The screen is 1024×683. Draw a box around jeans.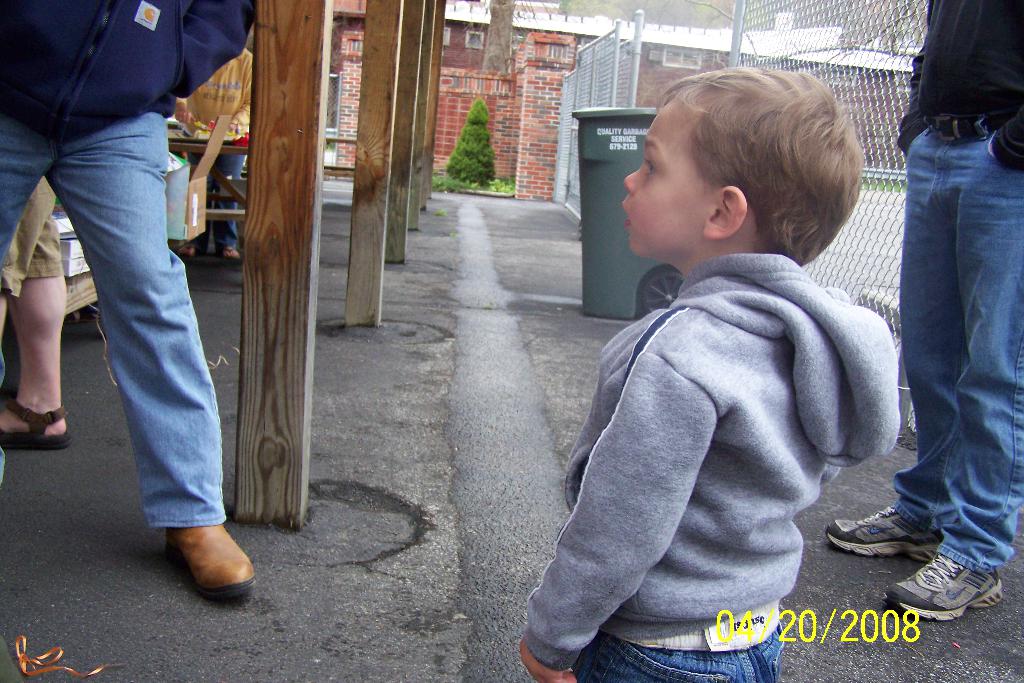
(left=572, top=620, right=786, bottom=682).
